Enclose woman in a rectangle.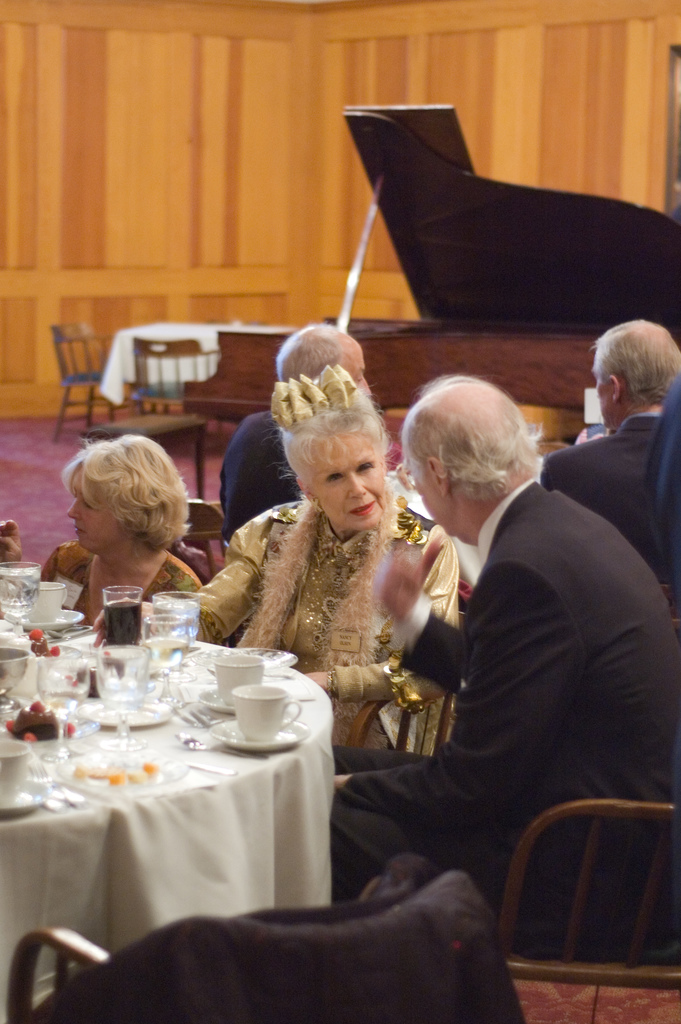
region(19, 435, 209, 634).
